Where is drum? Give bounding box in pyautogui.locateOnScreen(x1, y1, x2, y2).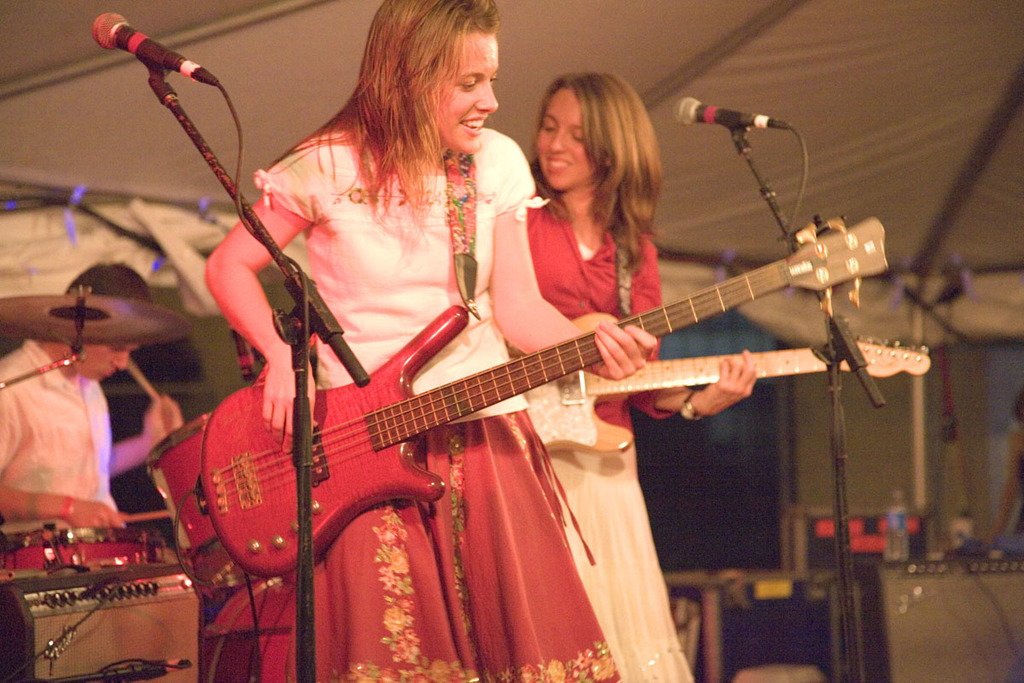
pyautogui.locateOnScreen(201, 579, 294, 682).
